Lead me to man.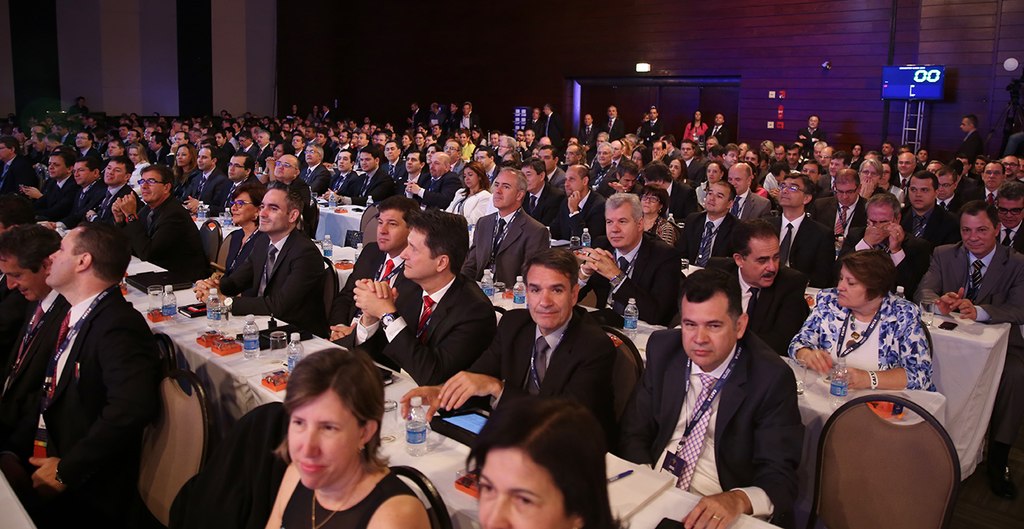
Lead to (443,102,458,127).
